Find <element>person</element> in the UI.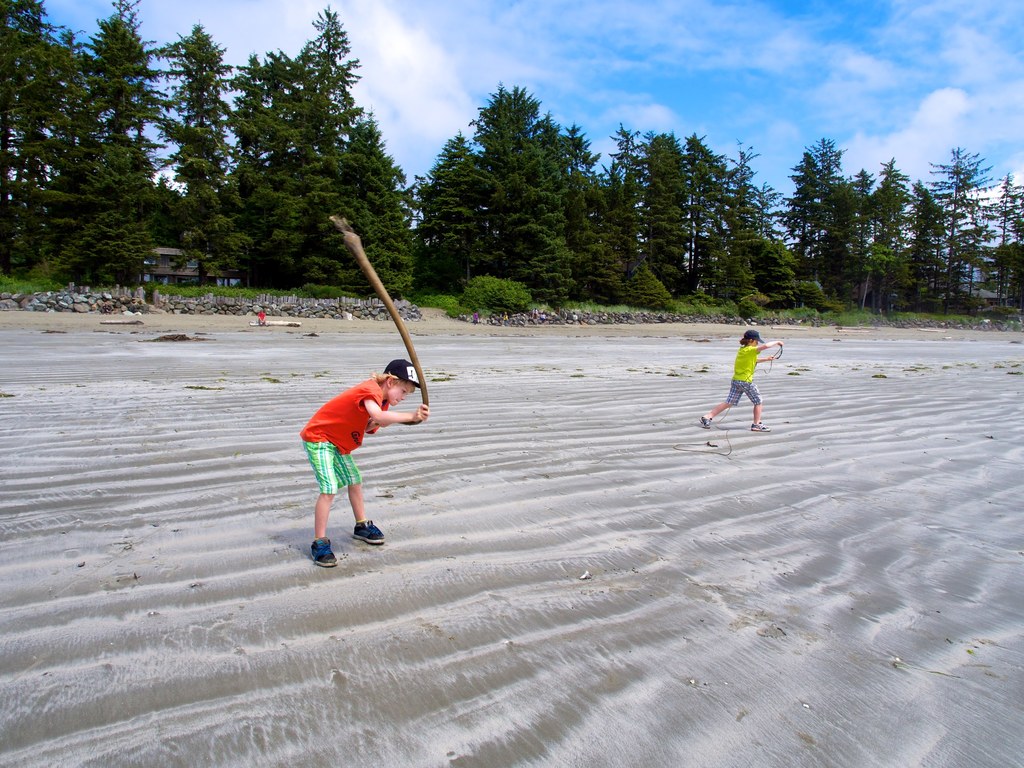
UI element at (300,362,426,573).
